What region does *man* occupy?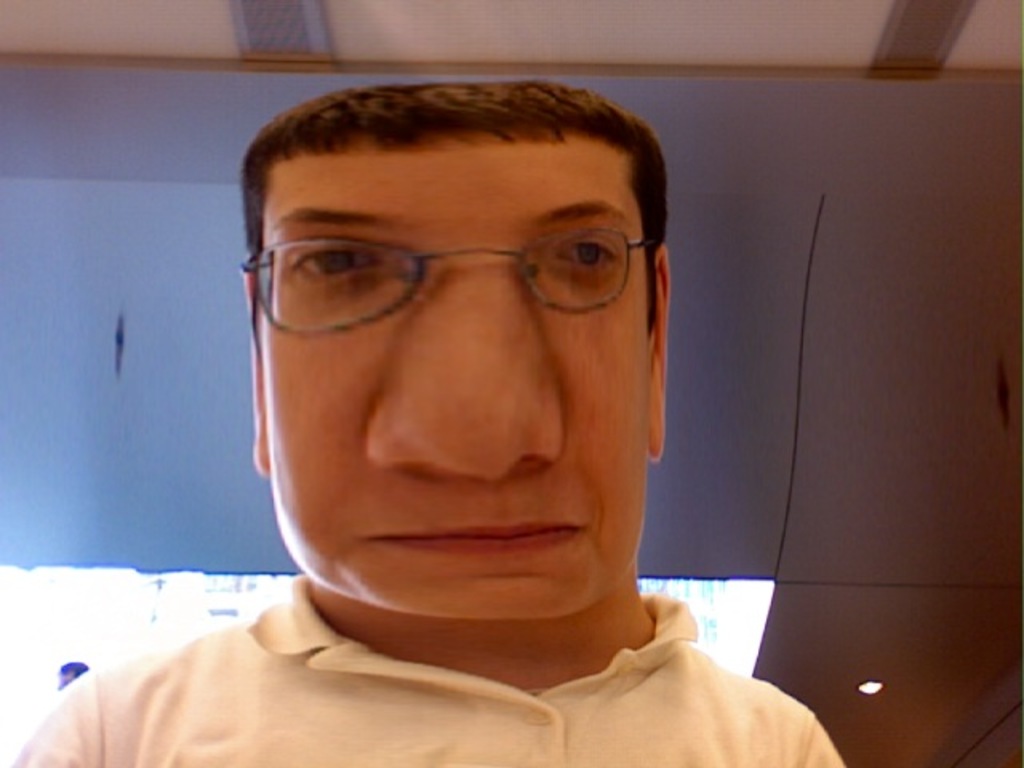
detection(70, 48, 848, 767).
